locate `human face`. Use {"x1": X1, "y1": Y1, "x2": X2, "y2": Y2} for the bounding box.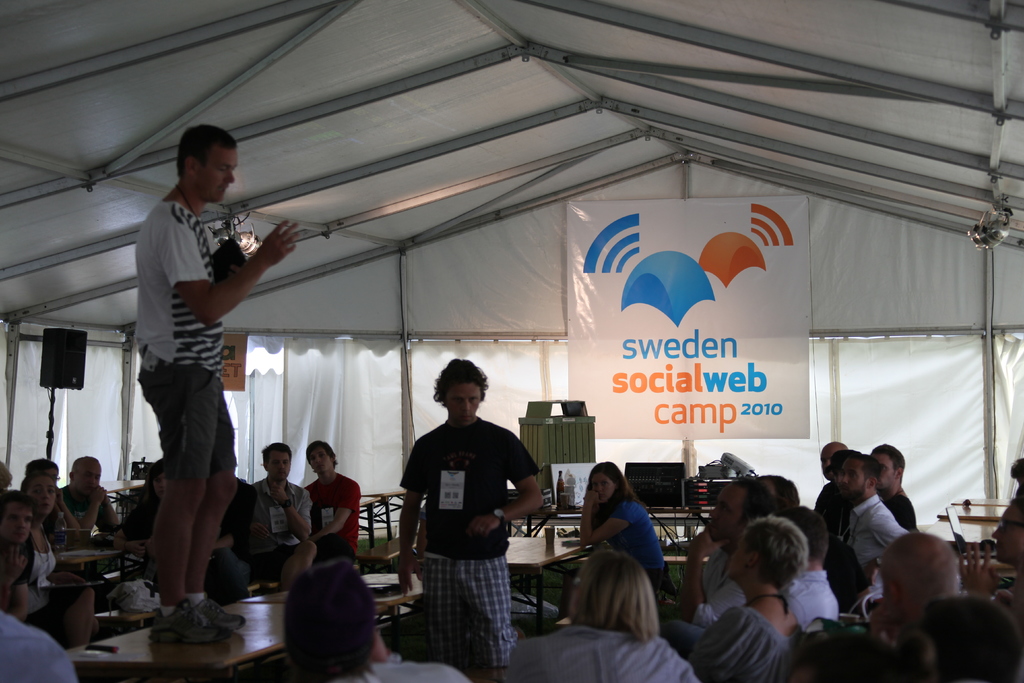
{"x1": 877, "y1": 453, "x2": 896, "y2": 483}.
